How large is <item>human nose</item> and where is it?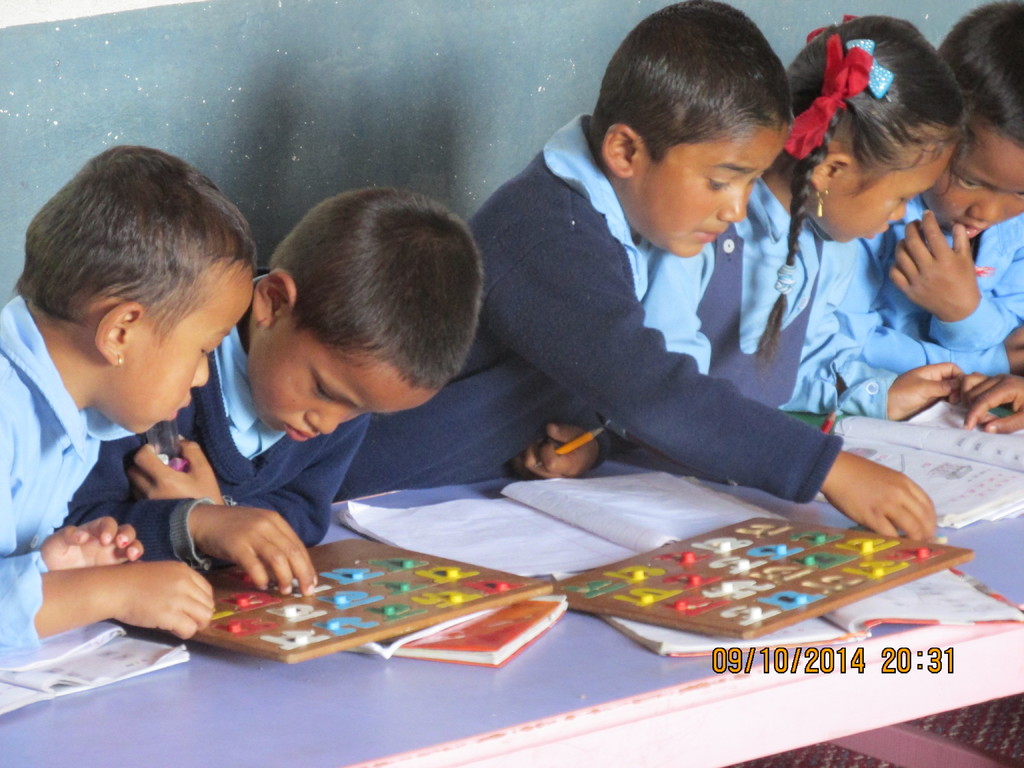
Bounding box: {"left": 717, "top": 180, "right": 747, "bottom": 224}.
